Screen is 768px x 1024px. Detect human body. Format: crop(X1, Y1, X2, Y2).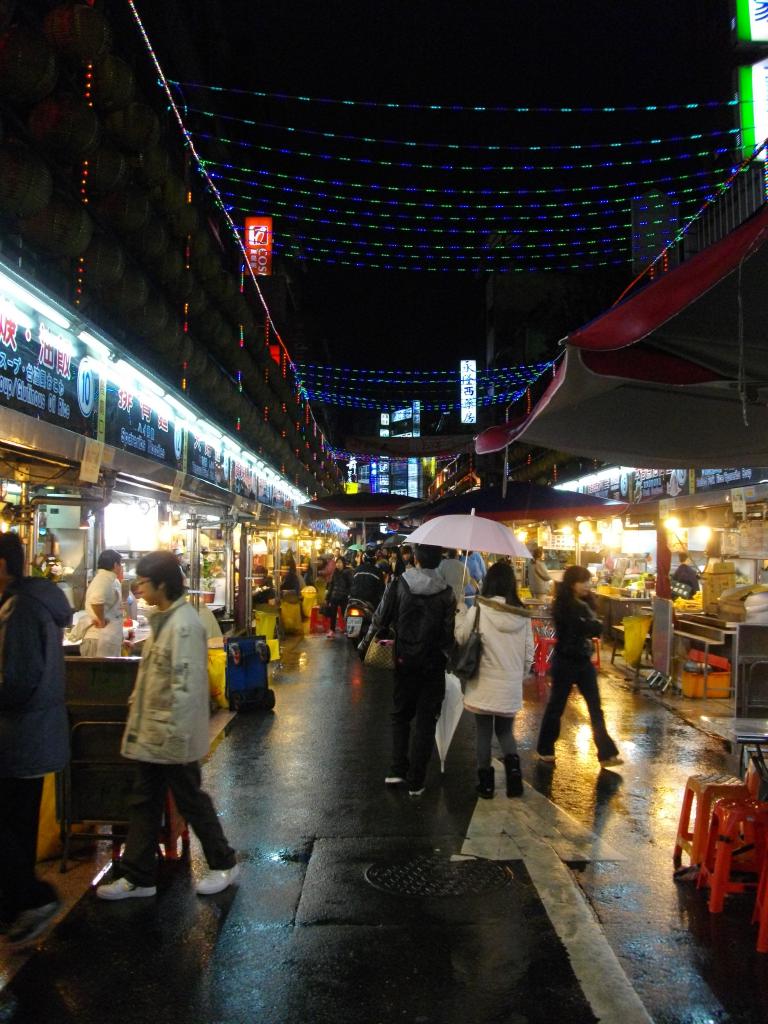
crop(534, 566, 620, 763).
